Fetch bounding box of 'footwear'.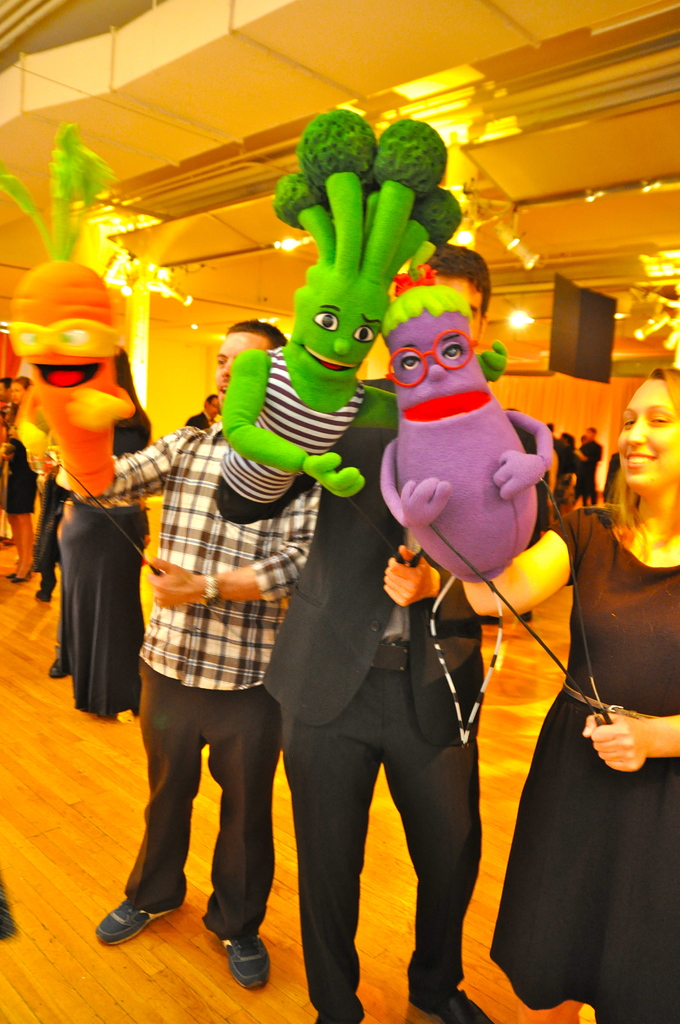
Bbox: x1=94, y1=900, x2=175, y2=947.
